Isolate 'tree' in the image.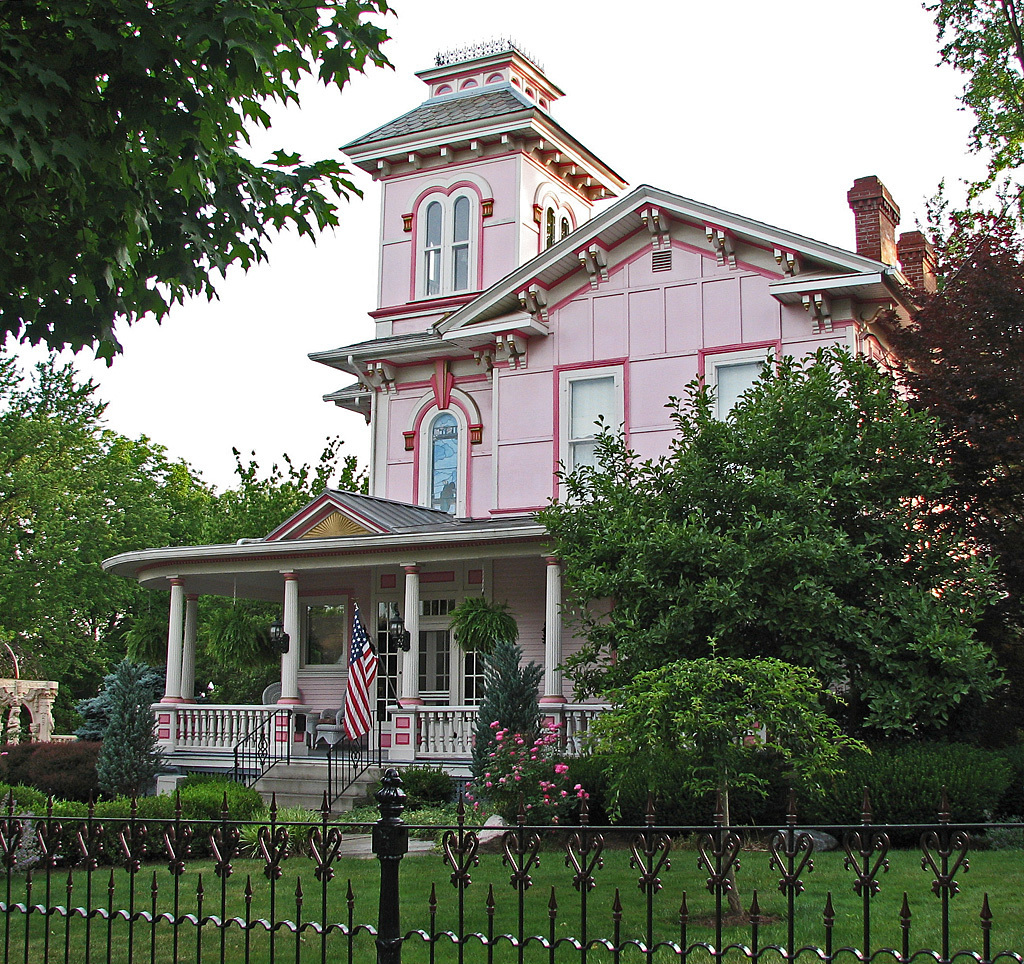
Isolated region: detection(0, 0, 407, 368).
